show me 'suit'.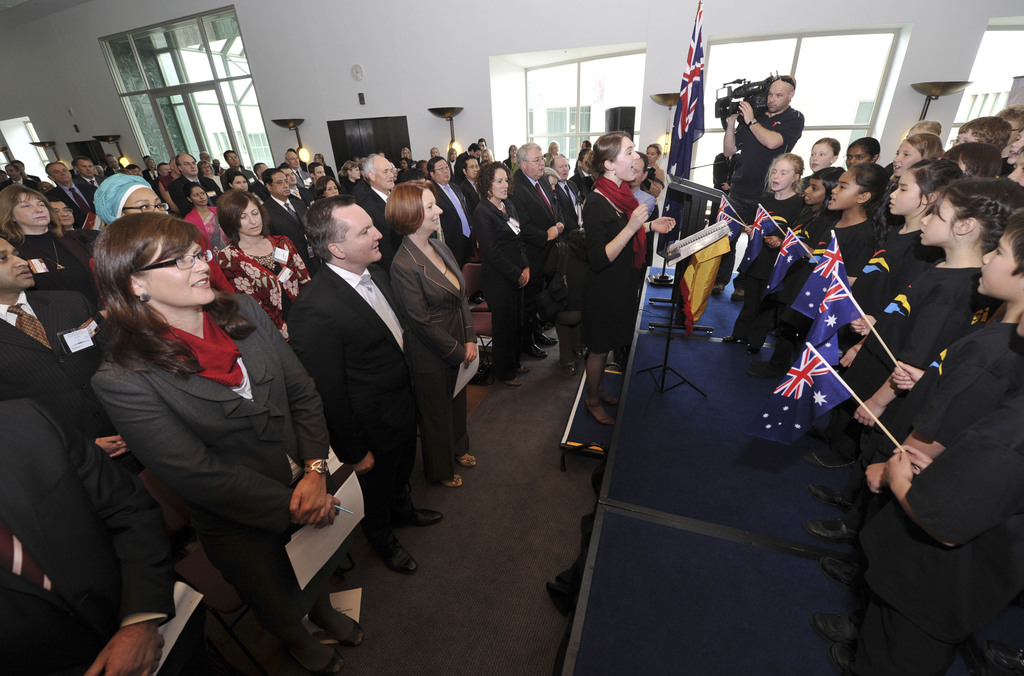
'suit' is here: box=[289, 187, 317, 210].
